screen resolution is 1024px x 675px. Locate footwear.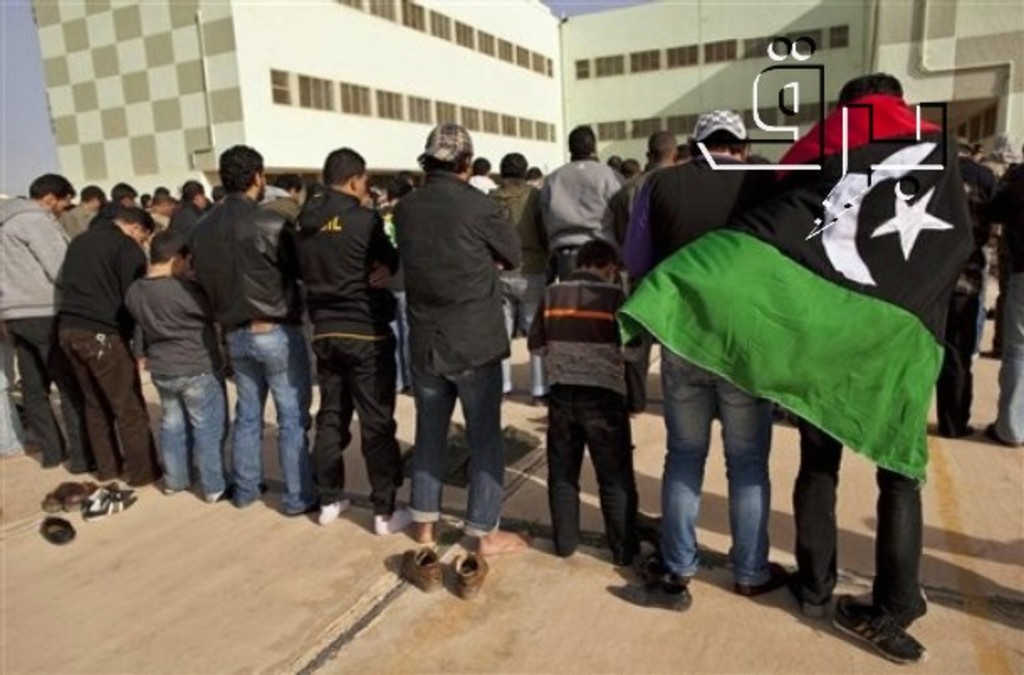
<bbox>59, 472, 96, 509</bbox>.
